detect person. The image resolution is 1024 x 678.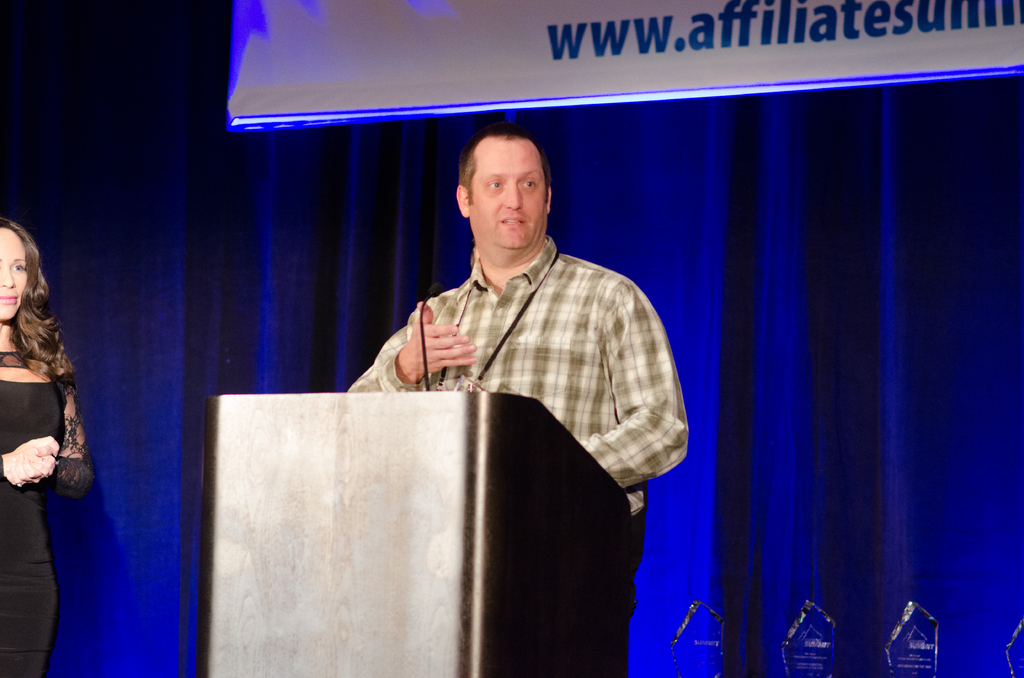
(4, 218, 94, 677).
